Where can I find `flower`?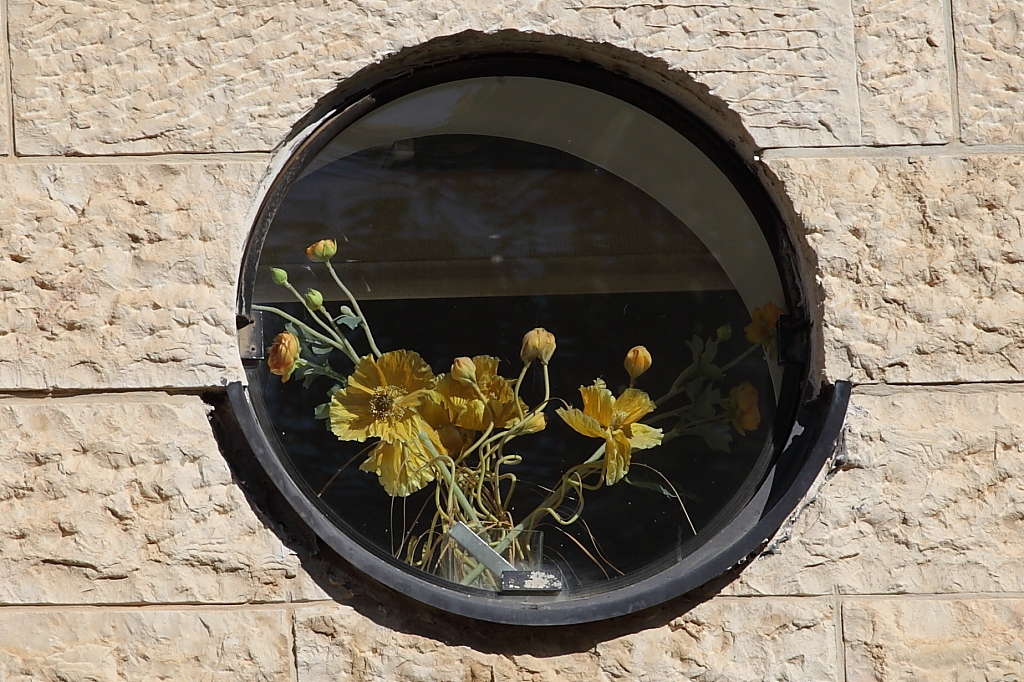
You can find it at (left=520, top=322, right=556, bottom=364).
